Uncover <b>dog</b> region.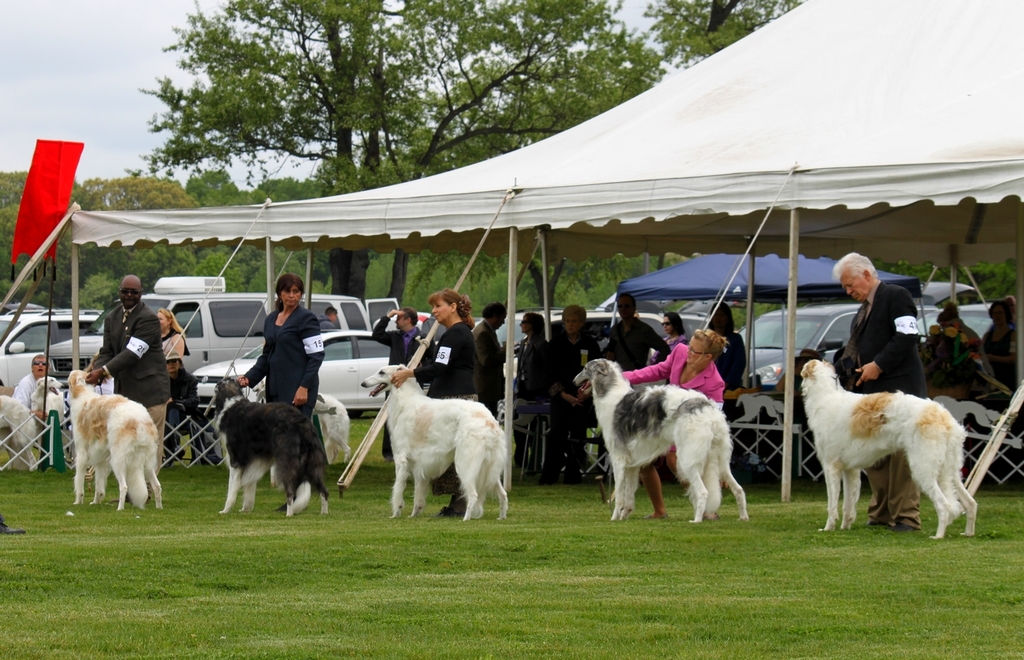
Uncovered: BBox(797, 358, 977, 539).
